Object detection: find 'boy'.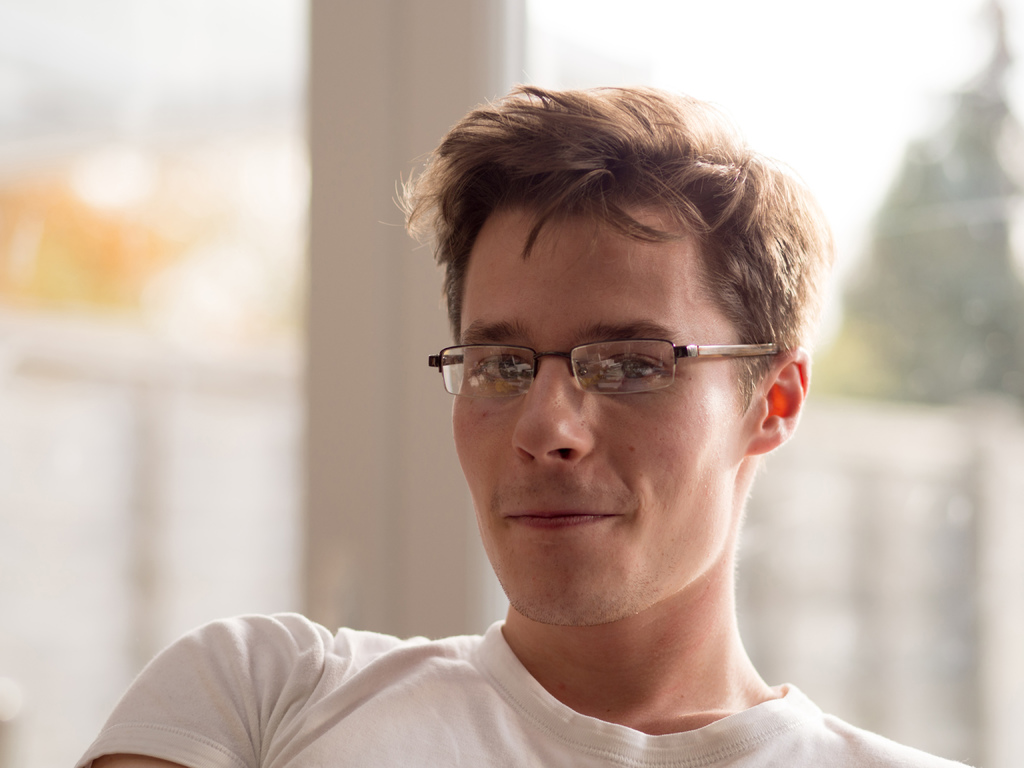
detection(174, 75, 918, 753).
